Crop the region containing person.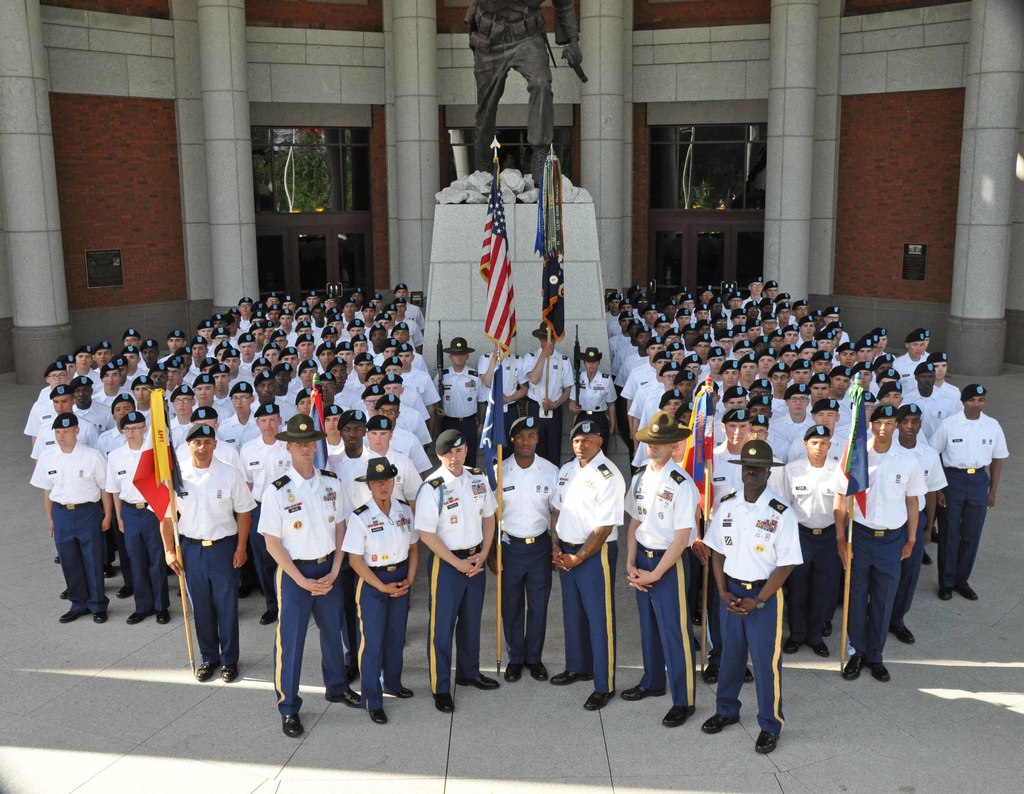
Crop region: [x1=871, y1=350, x2=899, y2=376].
